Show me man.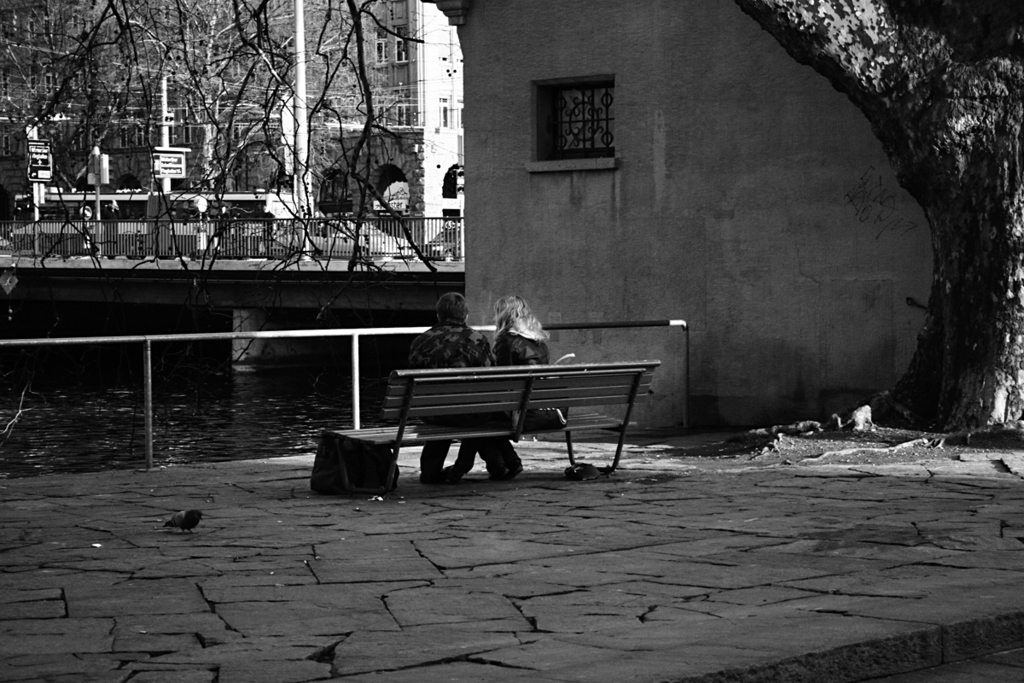
man is here: {"left": 404, "top": 290, "right": 500, "bottom": 485}.
